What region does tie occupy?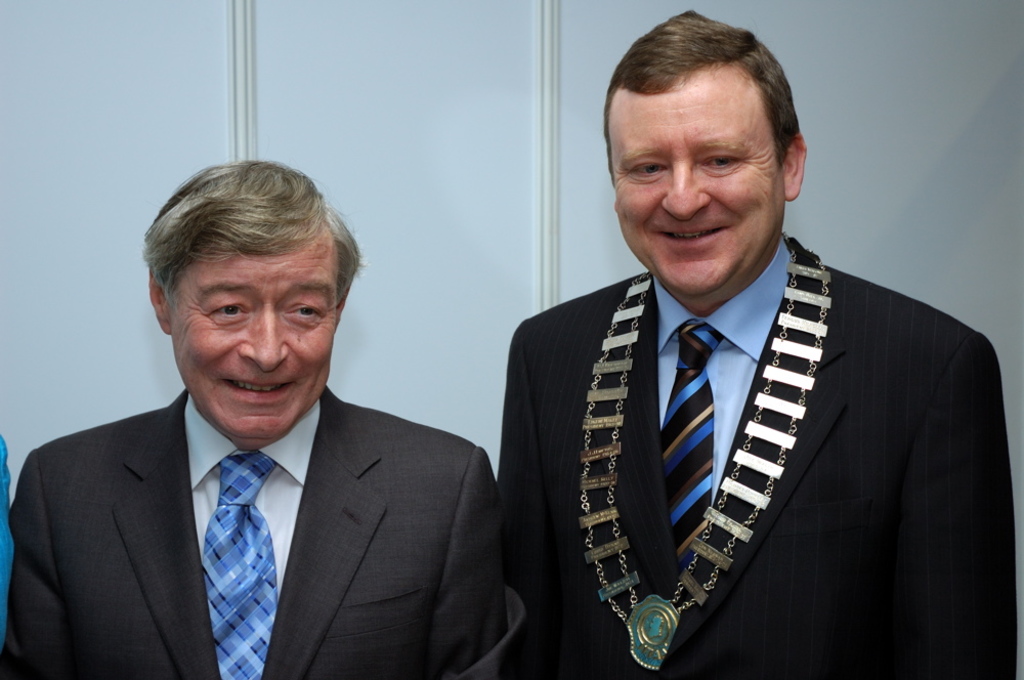
rect(200, 454, 281, 679).
